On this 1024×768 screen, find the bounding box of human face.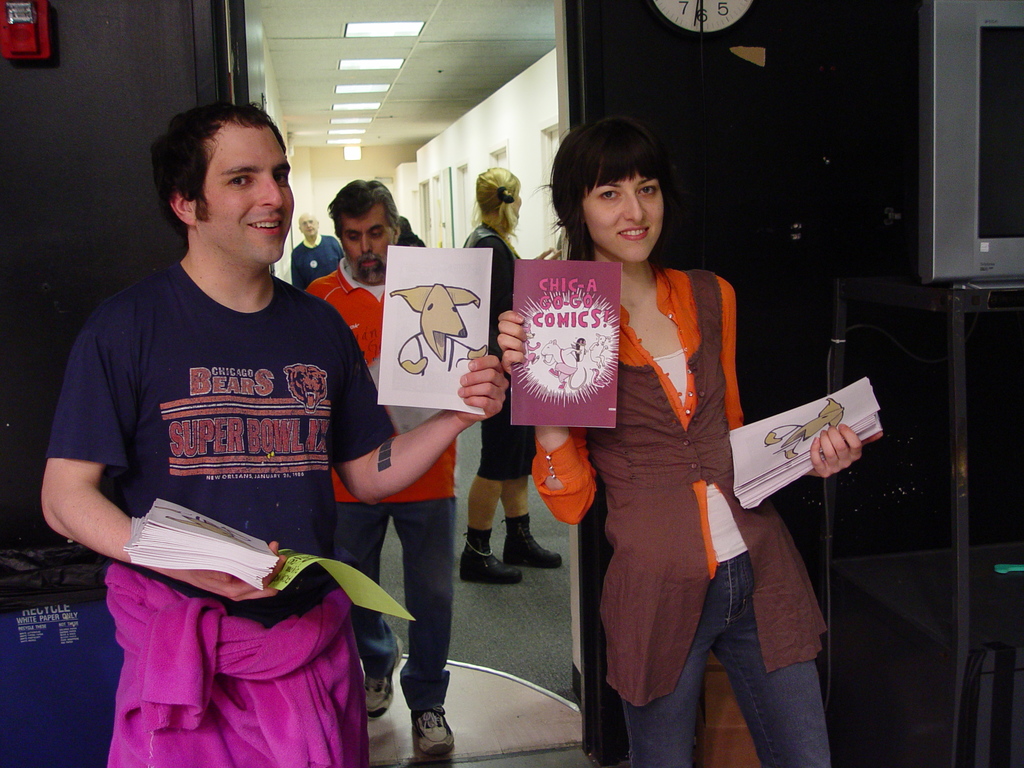
Bounding box: left=192, top=127, right=295, bottom=262.
